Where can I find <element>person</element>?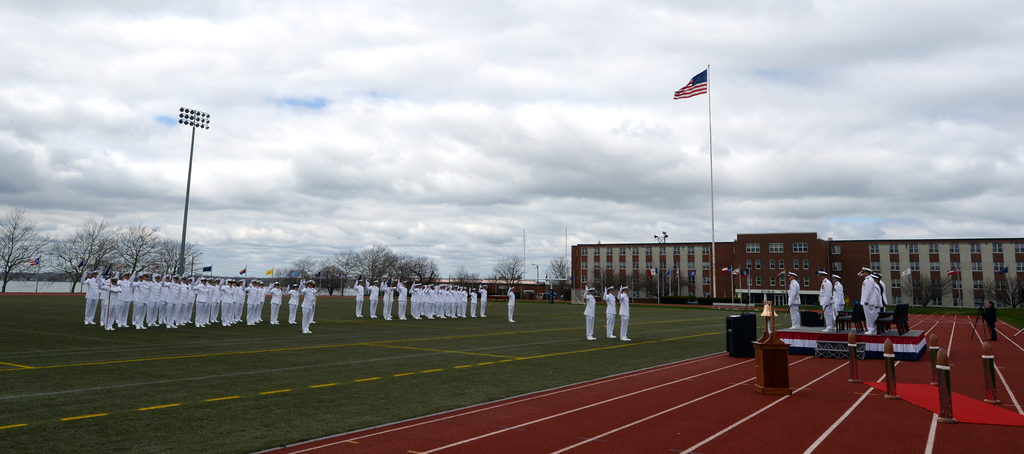
You can find it at bbox=[299, 280, 313, 332].
